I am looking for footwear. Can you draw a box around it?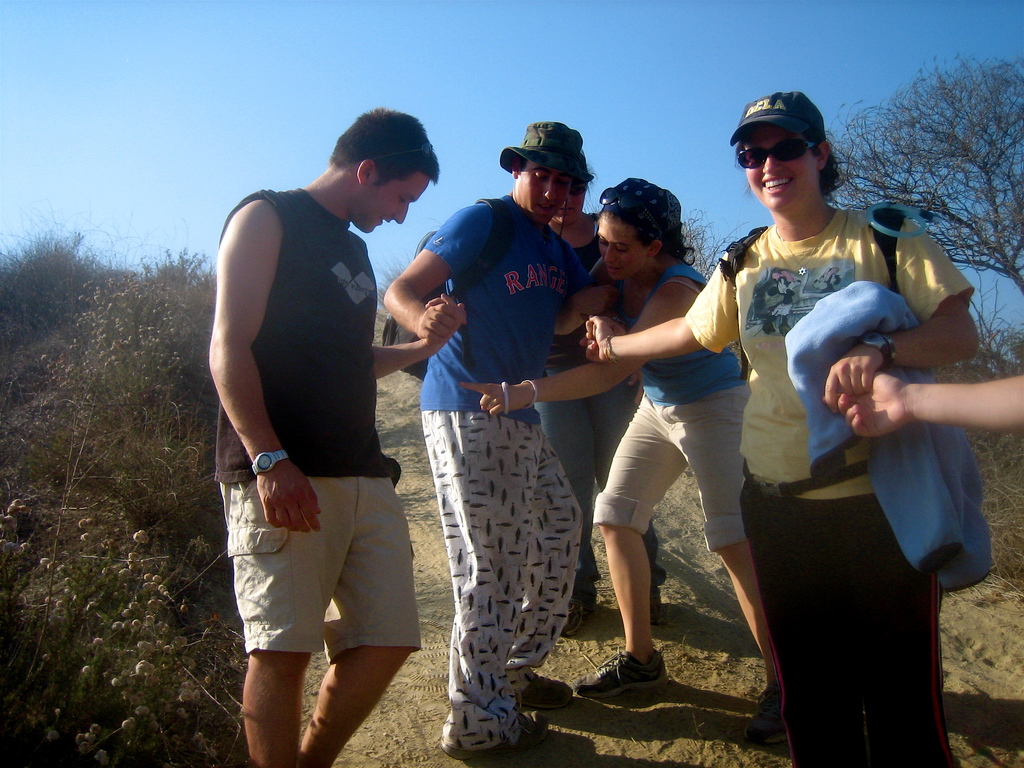
Sure, the bounding box is locate(435, 716, 548, 764).
